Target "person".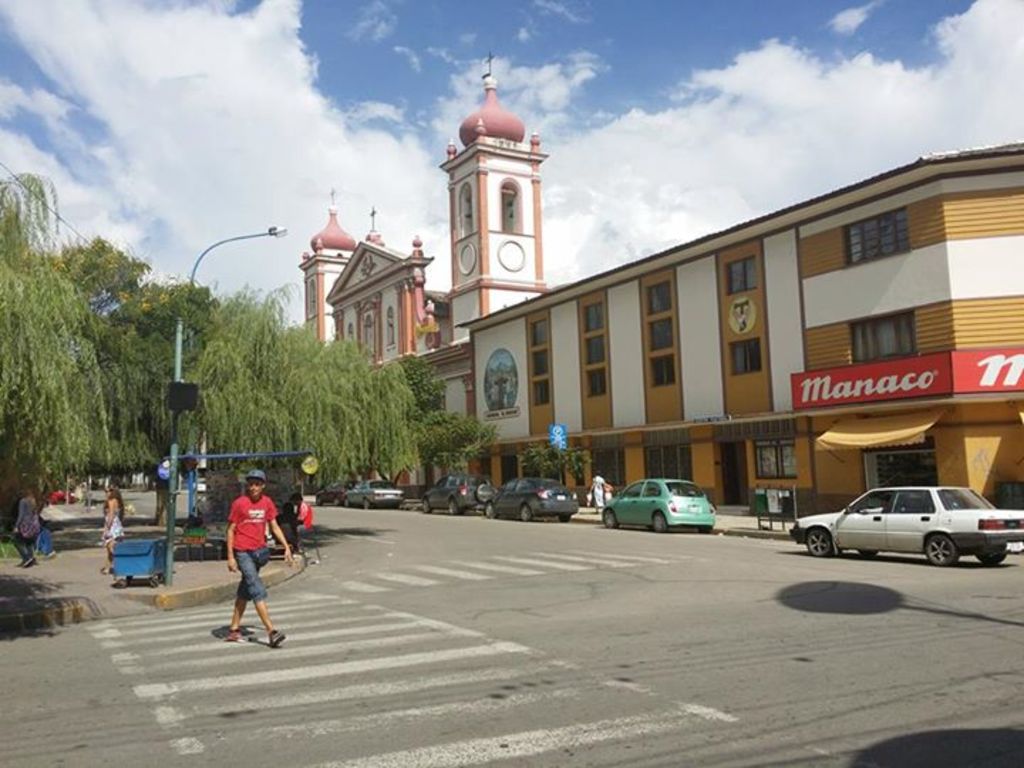
Target region: left=11, top=489, right=43, bottom=566.
